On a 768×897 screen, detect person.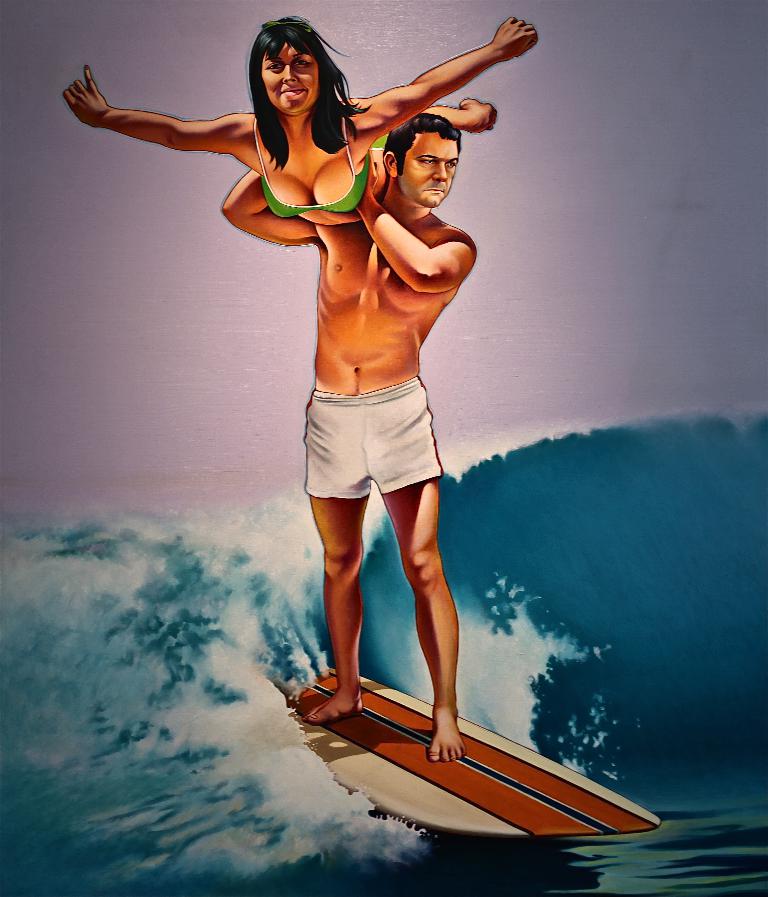
57 13 544 220.
